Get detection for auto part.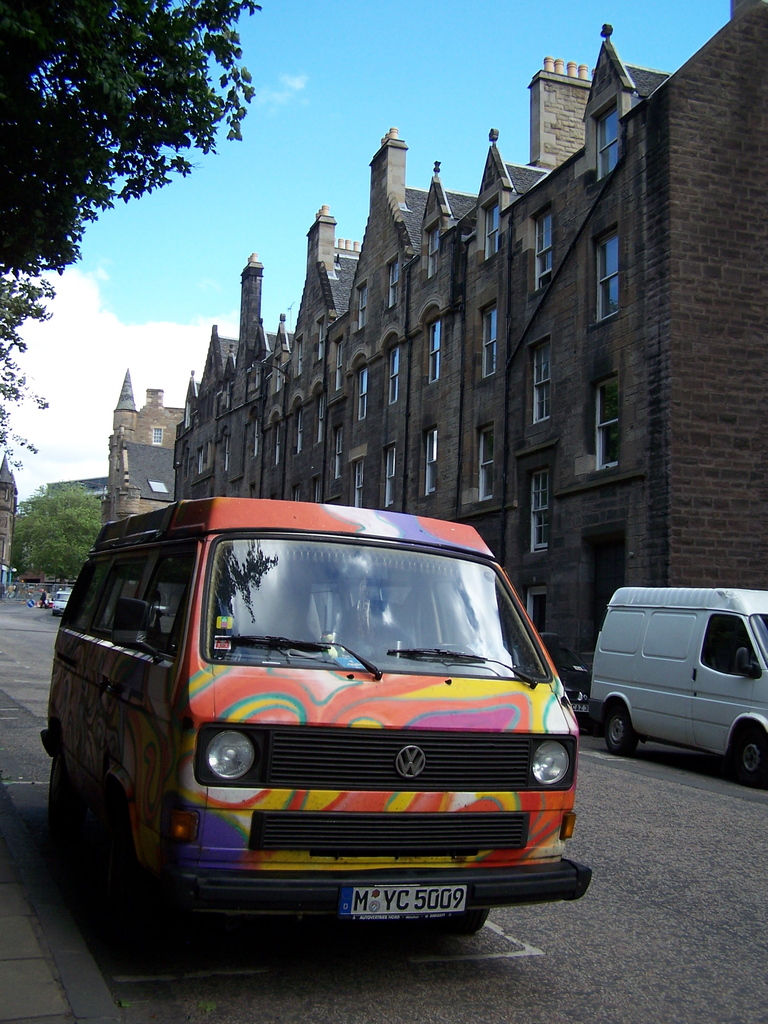
Detection: 736:722:767:769.
